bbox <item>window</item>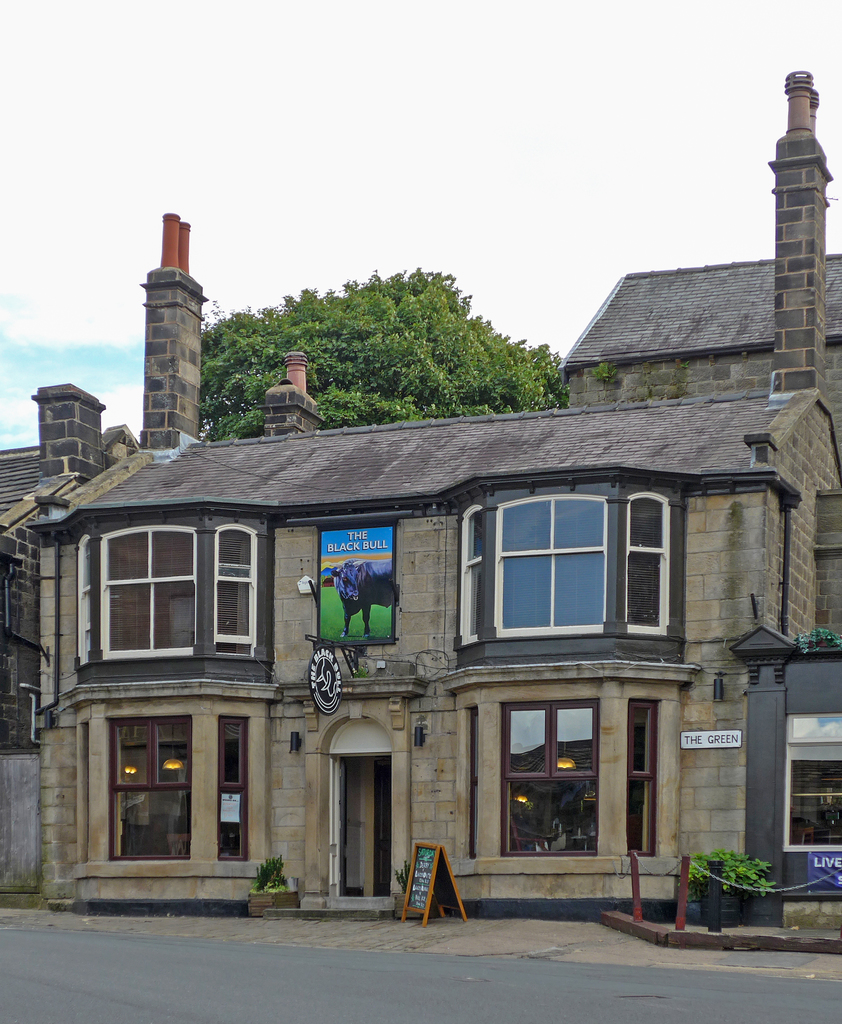
locate(104, 717, 190, 864)
